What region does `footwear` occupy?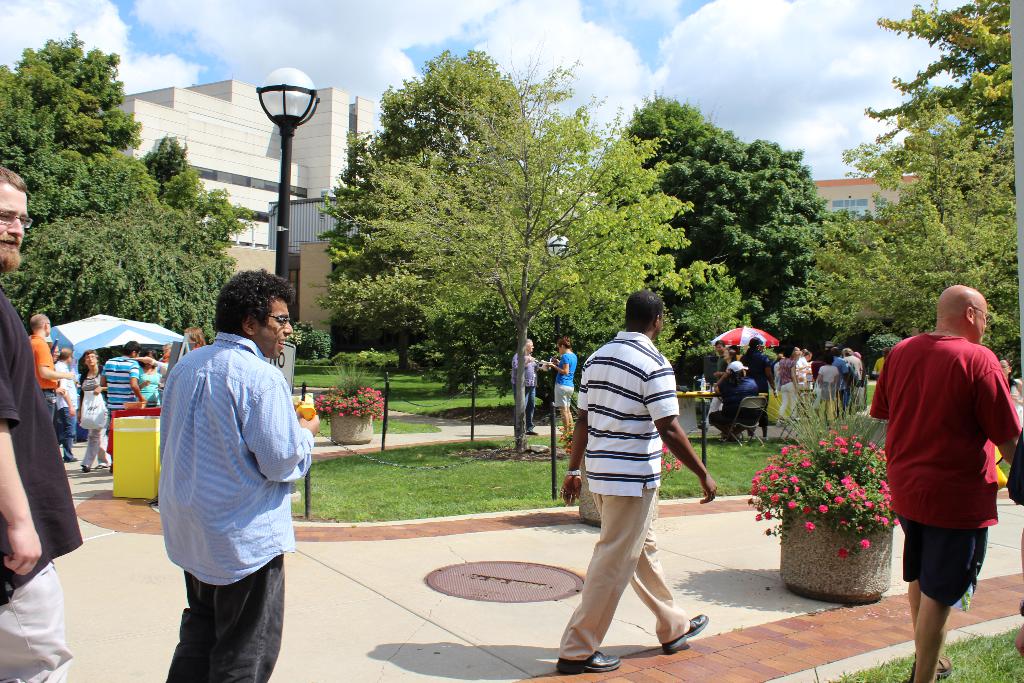
pyautogui.locateOnScreen(549, 649, 615, 672).
